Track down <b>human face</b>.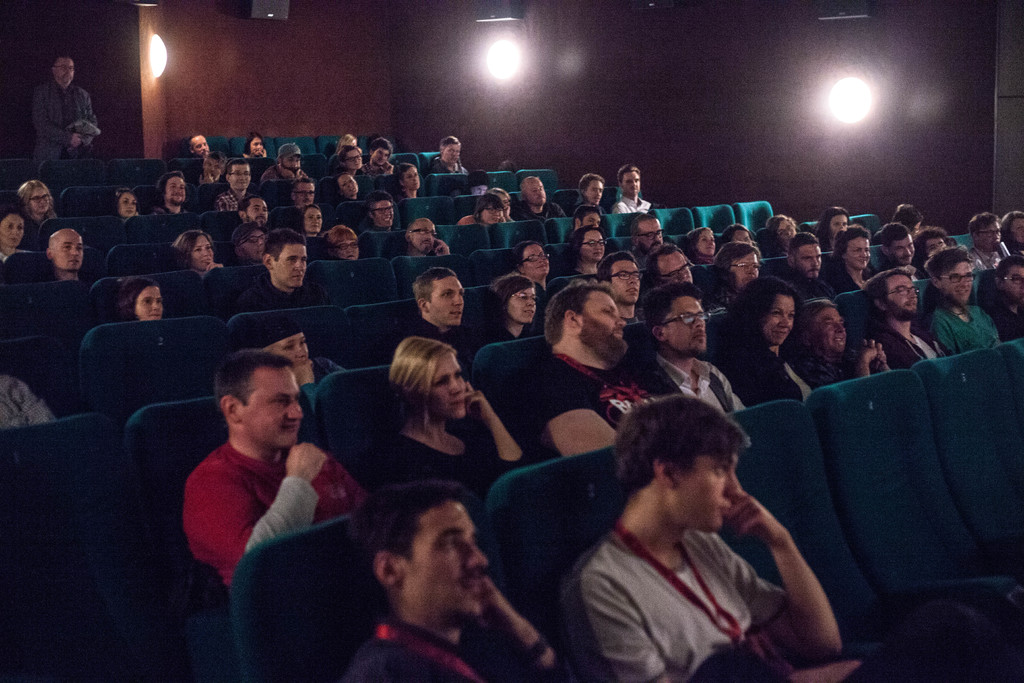
Tracked to {"x1": 808, "y1": 311, "x2": 851, "y2": 350}.
